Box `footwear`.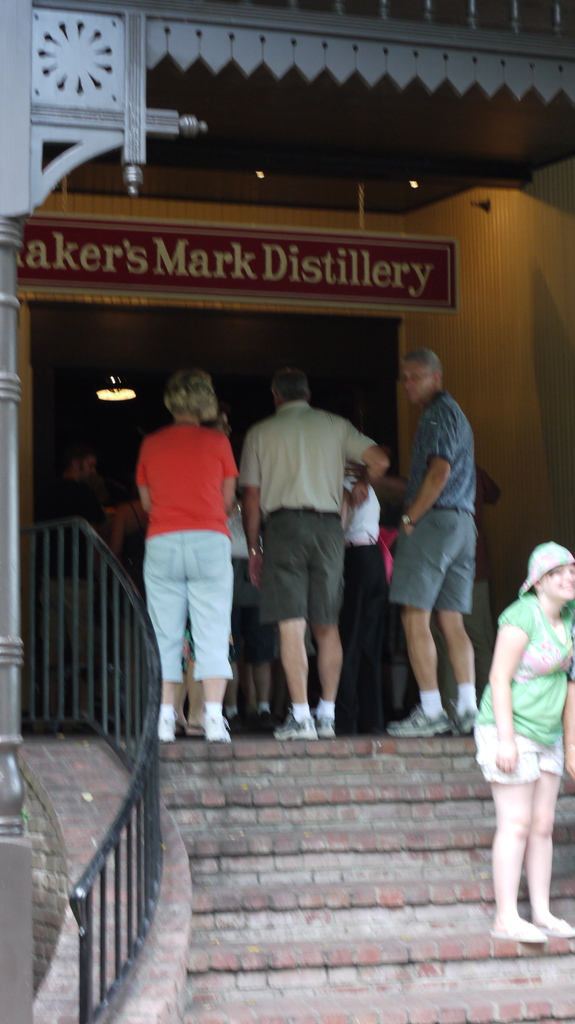
(388,704,455,742).
